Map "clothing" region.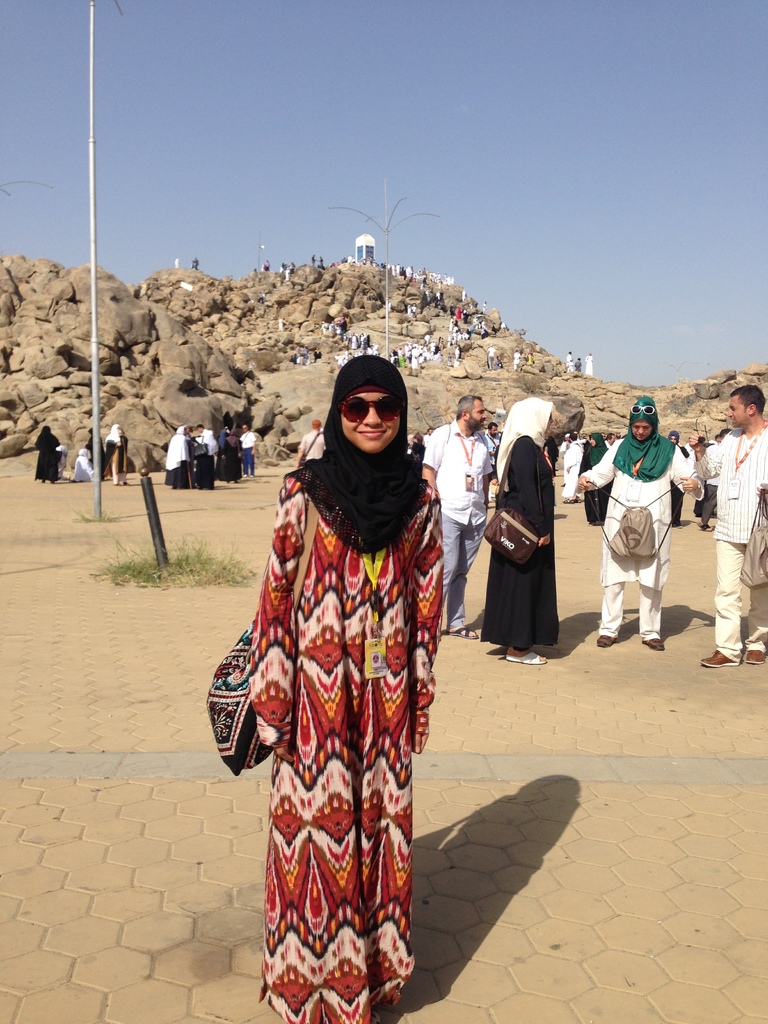
Mapped to left=34, top=423, right=60, bottom=483.
